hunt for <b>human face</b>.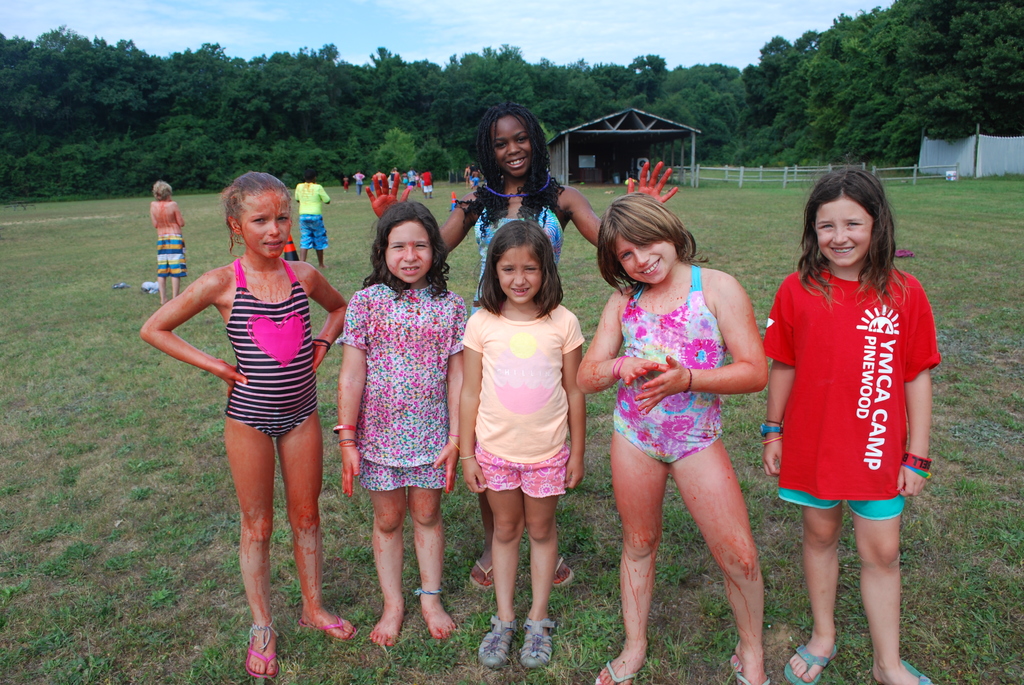
Hunted down at (x1=383, y1=221, x2=432, y2=283).
